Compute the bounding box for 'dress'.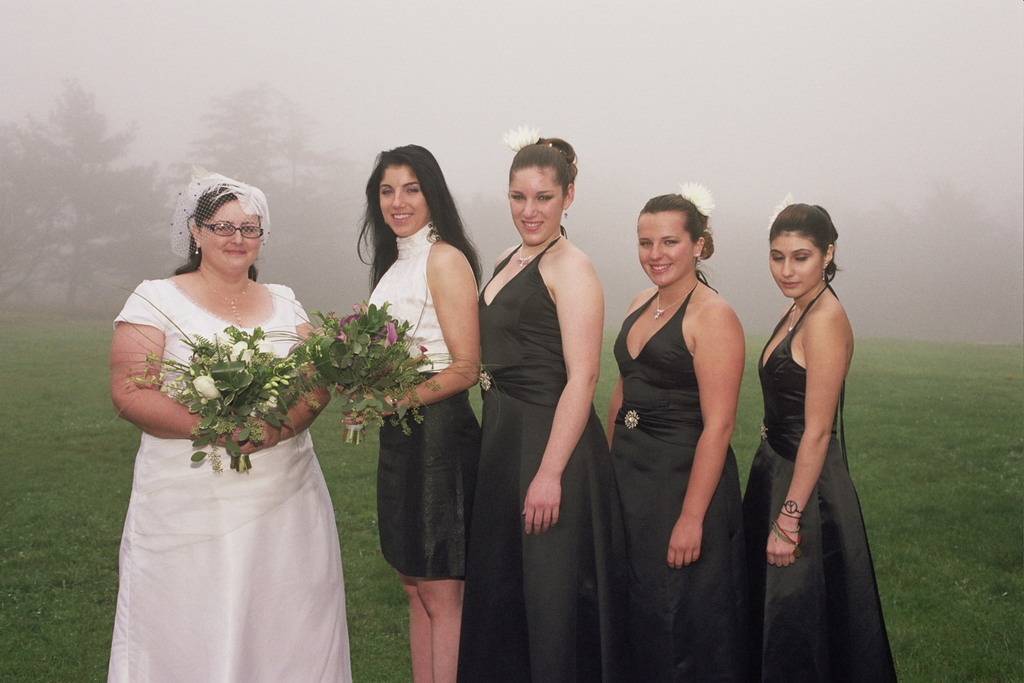
x1=355 y1=211 x2=480 y2=577.
